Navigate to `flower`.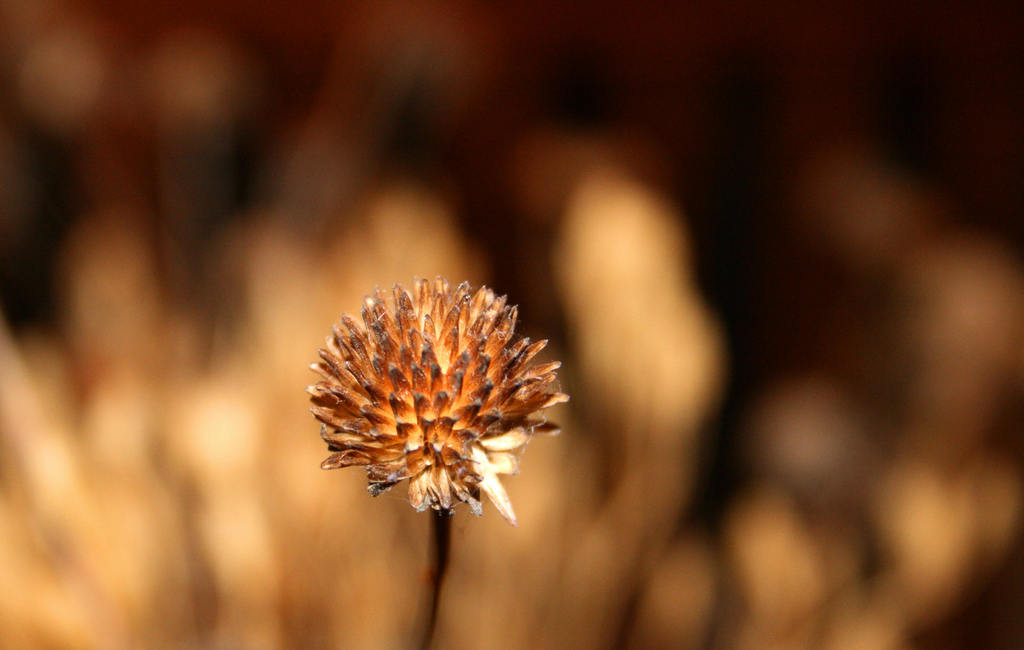
Navigation target: <bbox>310, 271, 549, 534</bbox>.
